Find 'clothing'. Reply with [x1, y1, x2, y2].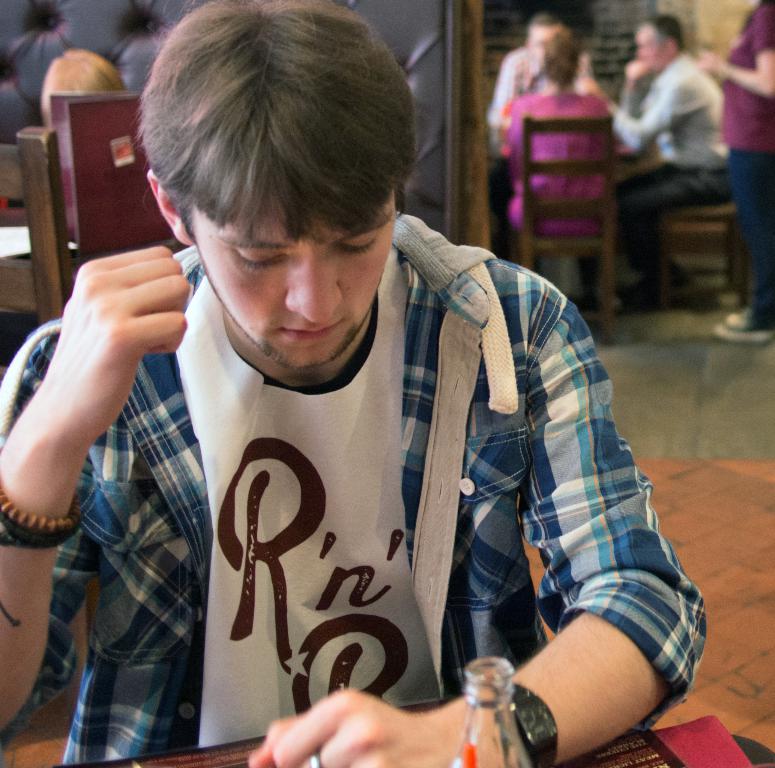
[77, 235, 684, 746].
